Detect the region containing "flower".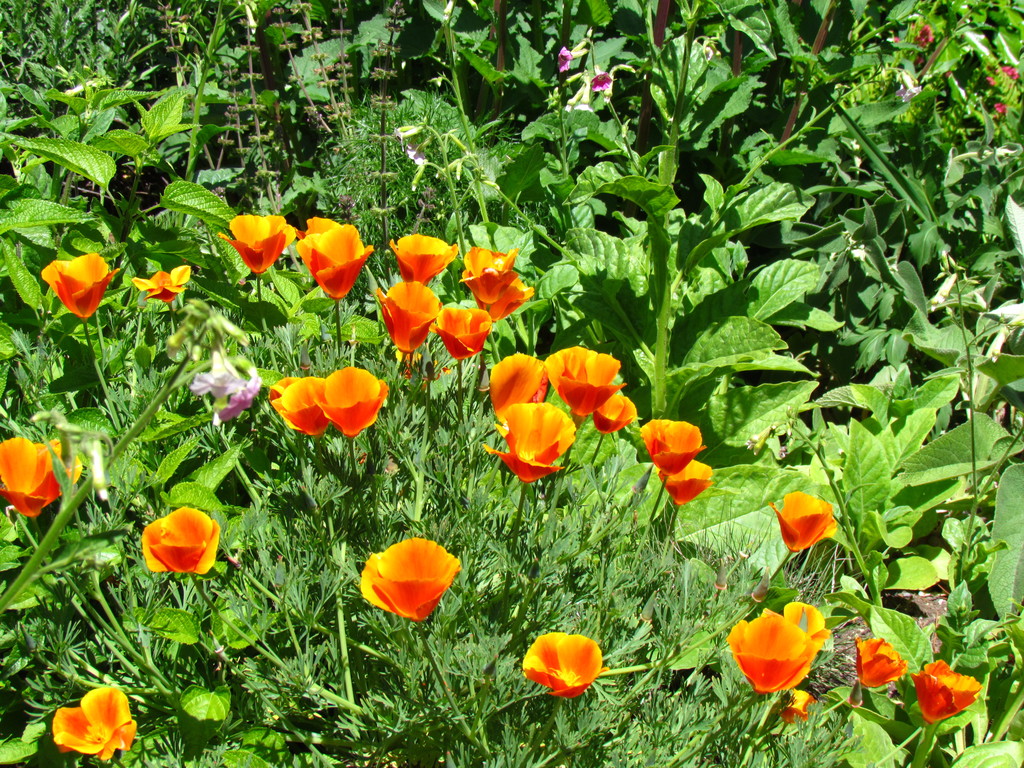
(left=406, top=139, right=427, bottom=165).
